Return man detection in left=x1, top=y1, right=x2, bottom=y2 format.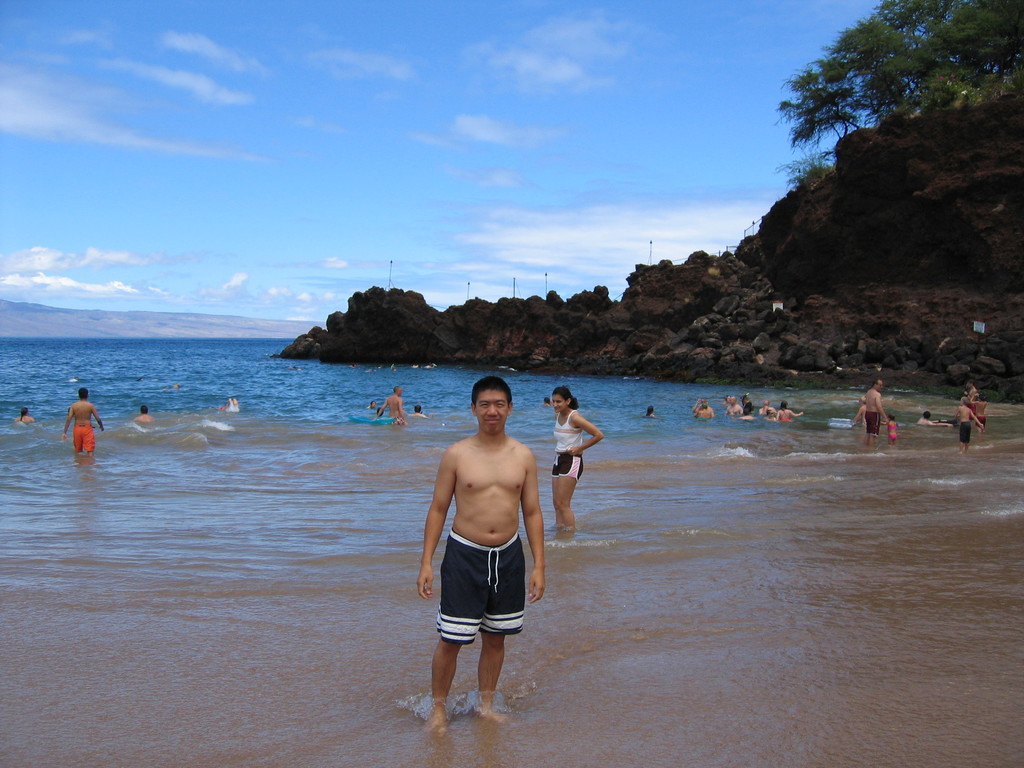
left=60, top=386, right=103, bottom=456.
